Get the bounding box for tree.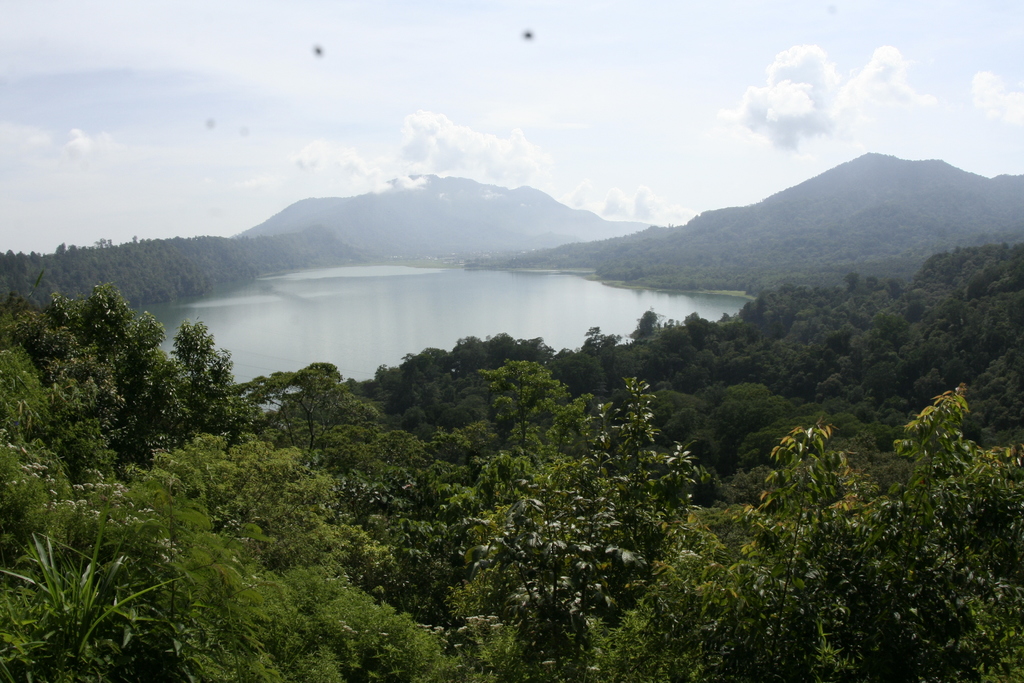
268 358 390 457.
